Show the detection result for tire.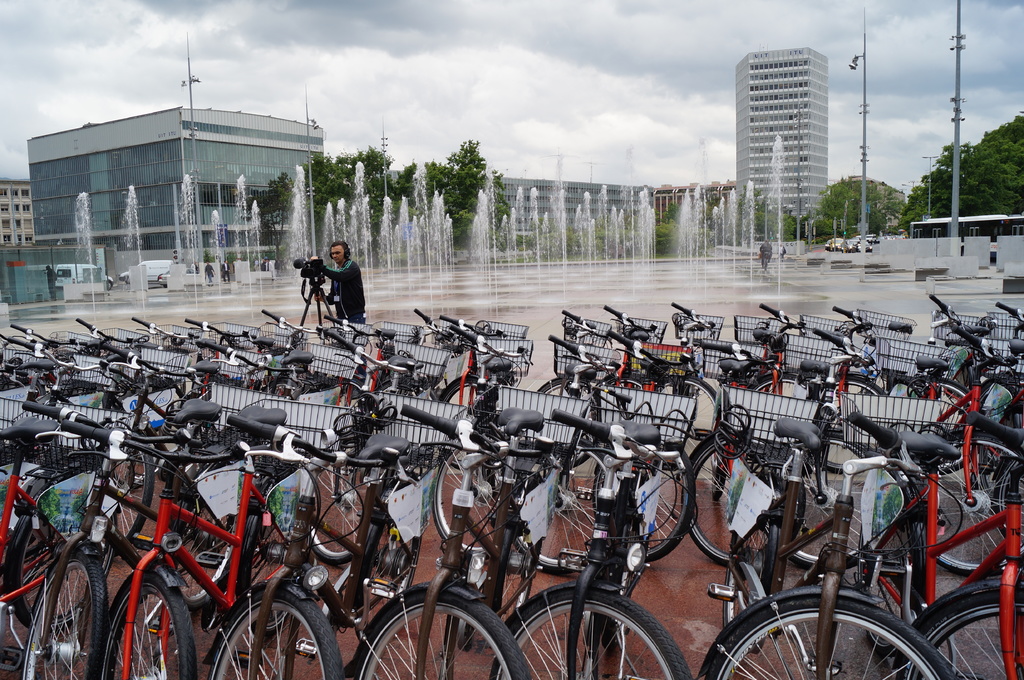
x1=741, y1=564, x2=940, y2=675.
